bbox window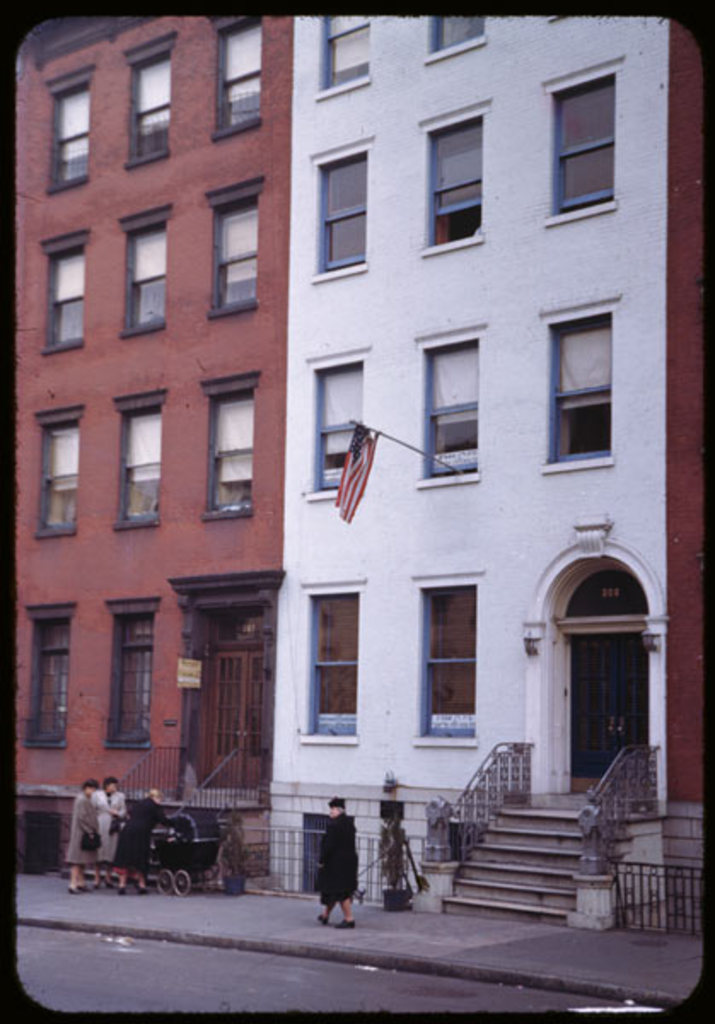
region(111, 387, 169, 531)
